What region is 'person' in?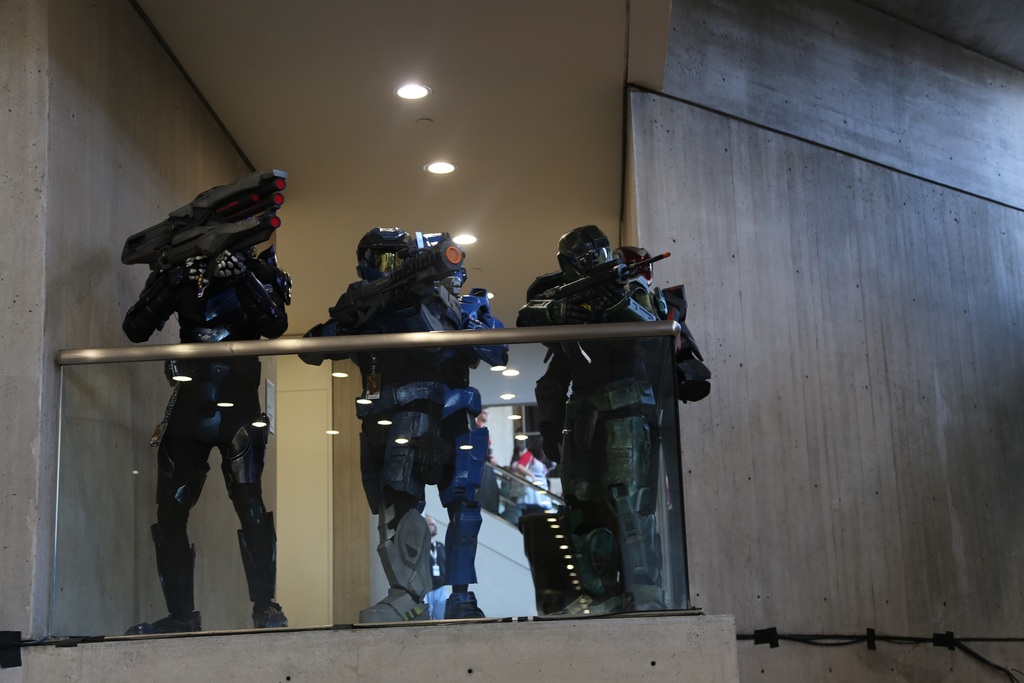
[left=296, top=230, right=513, bottom=620].
